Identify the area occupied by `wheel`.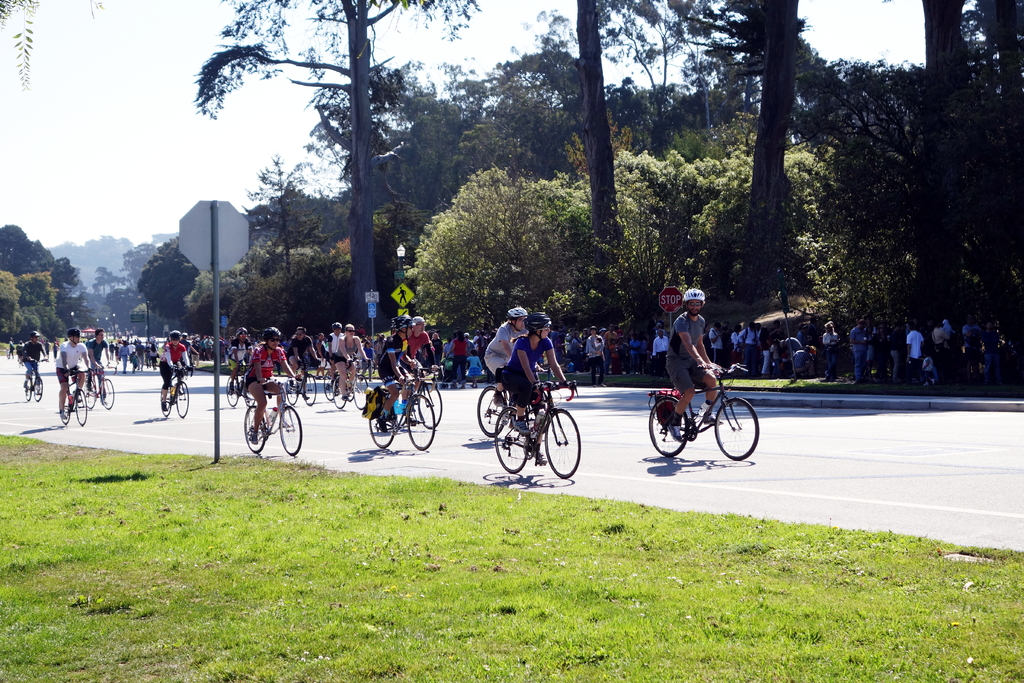
Area: <region>88, 372, 95, 406</region>.
